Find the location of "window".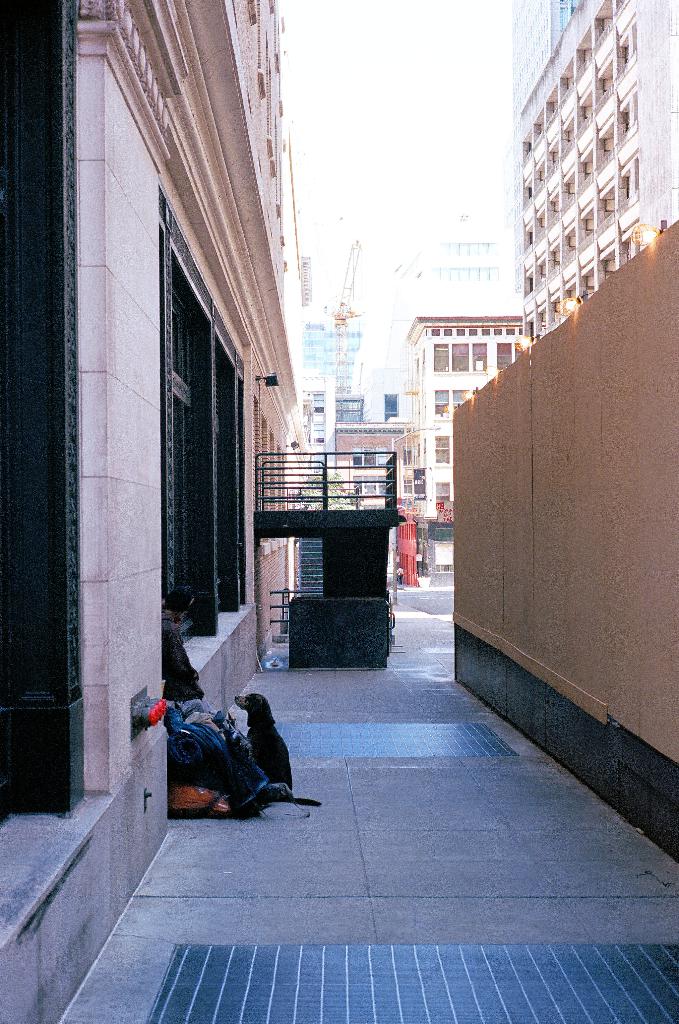
Location: rect(617, 74, 641, 147).
